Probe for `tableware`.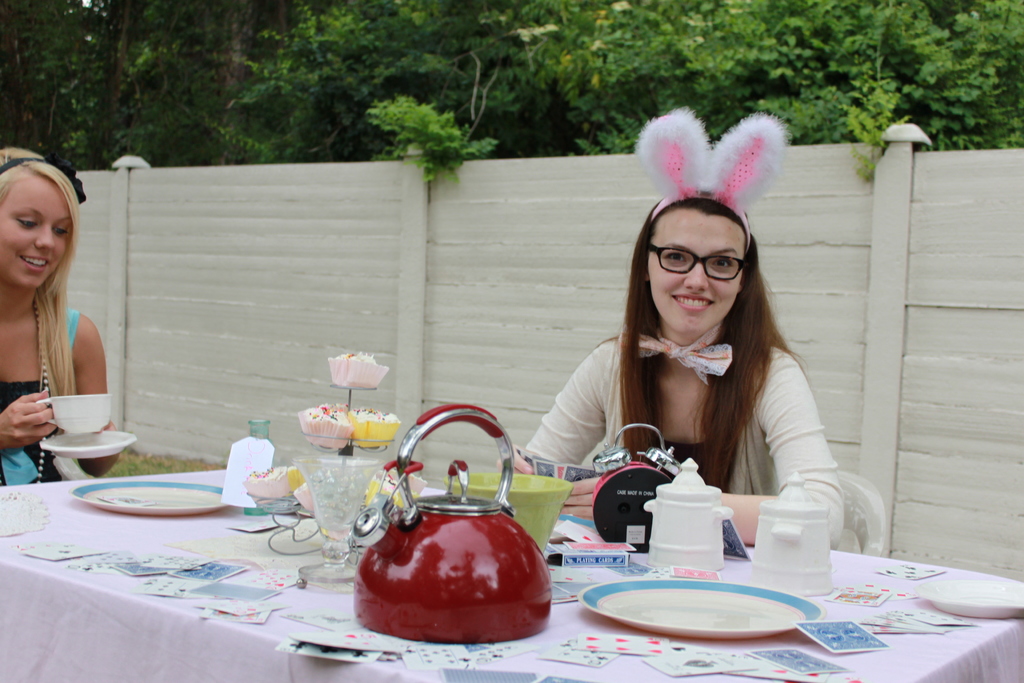
Probe result: box=[913, 573, 1023, 616].
